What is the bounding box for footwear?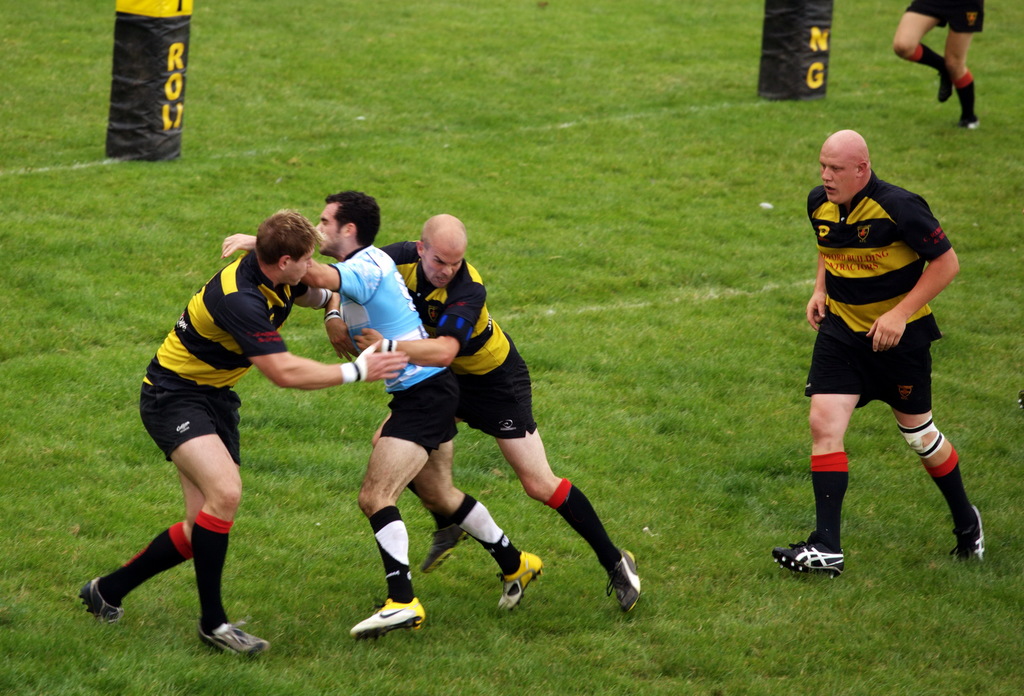
x1=769 y1=538 x2=845 y2=574.
